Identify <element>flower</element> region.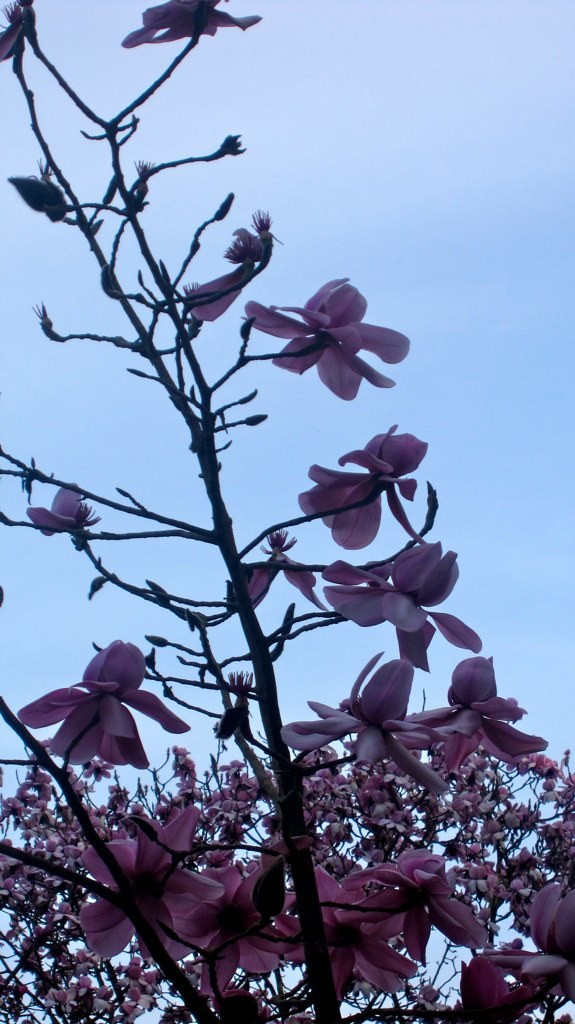
Region: [298,424,426,548].
